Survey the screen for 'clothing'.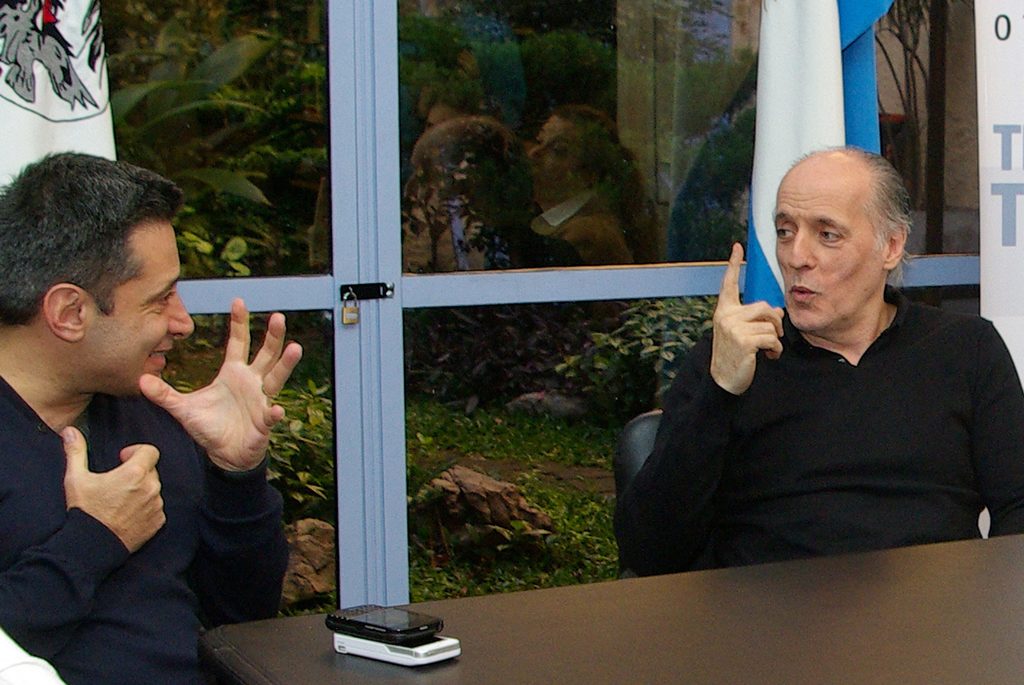
Survey found: Rect(0, 371, 296, 684).
